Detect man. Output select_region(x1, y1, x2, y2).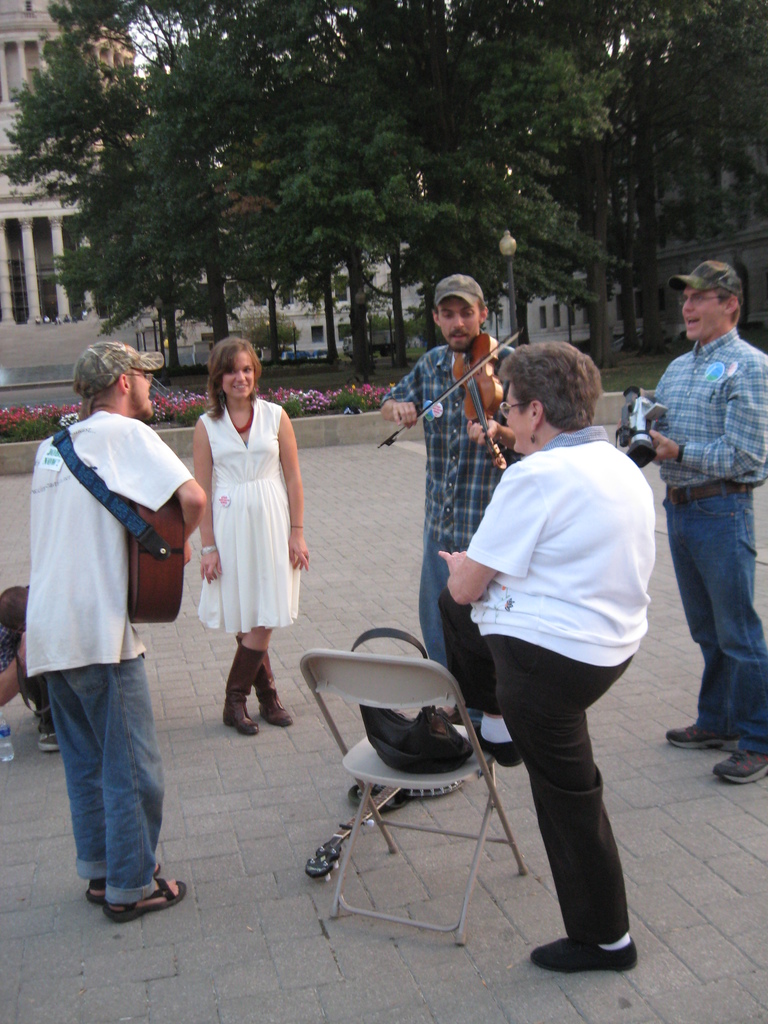
select_region(373, 270, 520, 728).
